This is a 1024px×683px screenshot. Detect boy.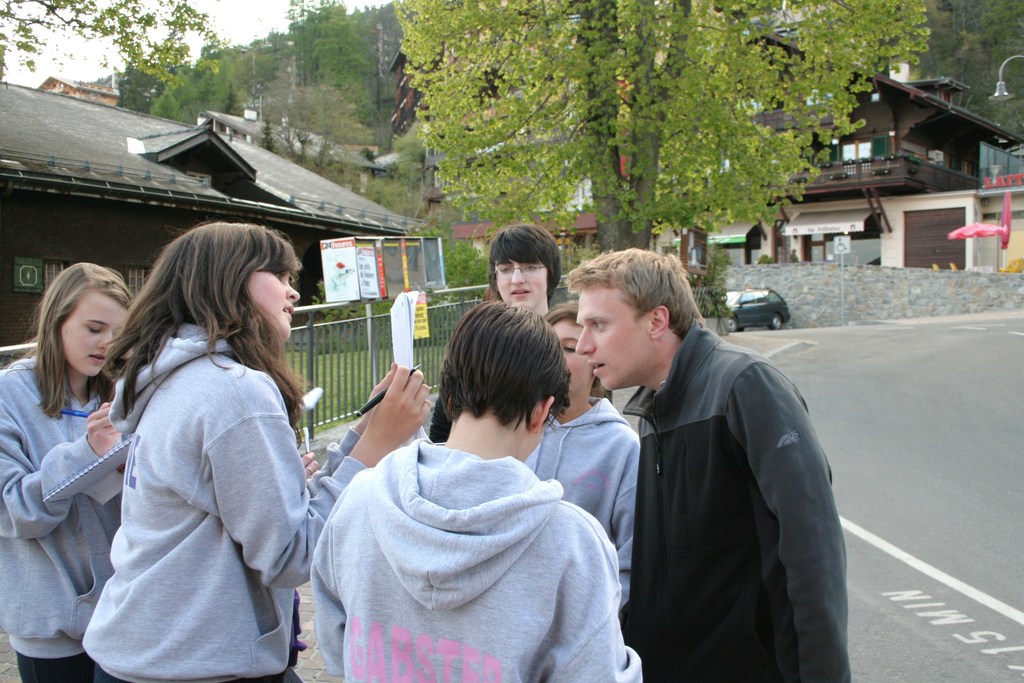
(422, 224, 564, 452).
